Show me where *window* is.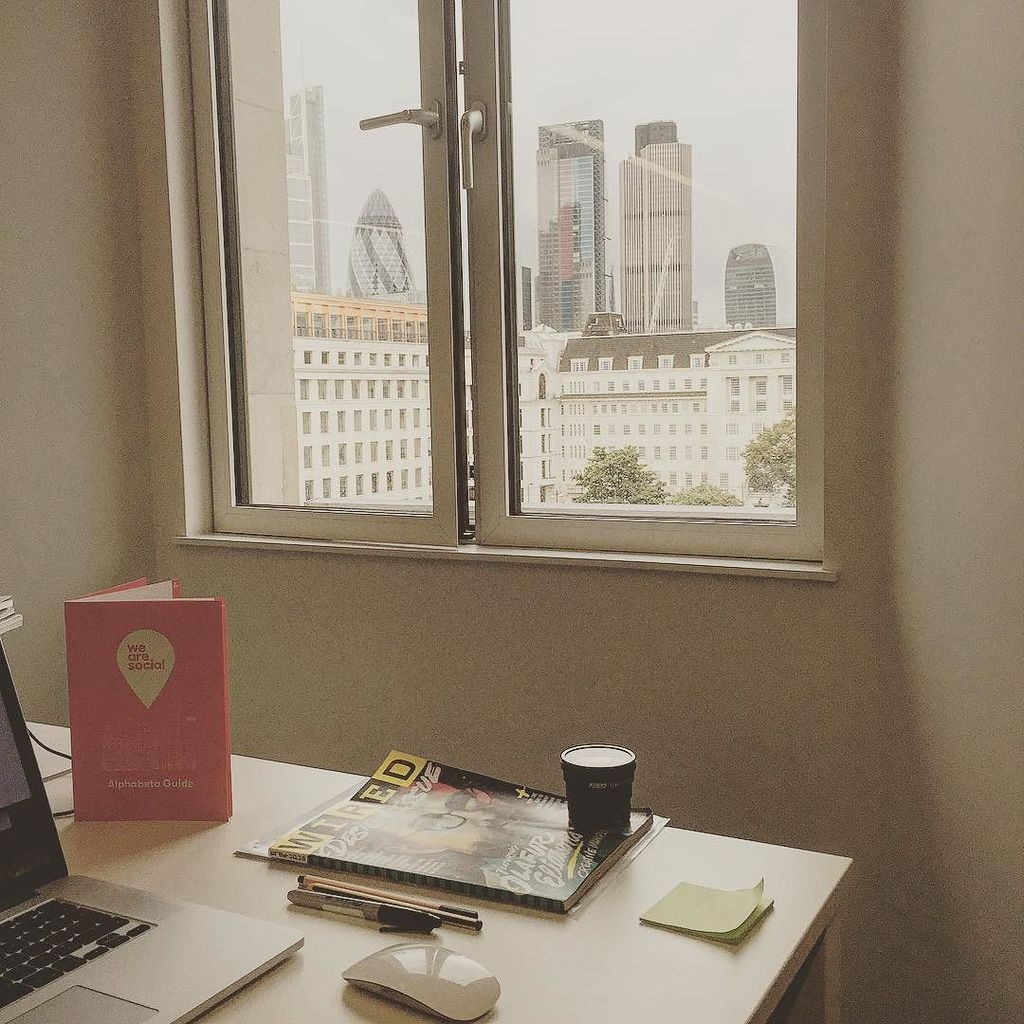
*window* is at BBox(686, 354, 706, 368).
